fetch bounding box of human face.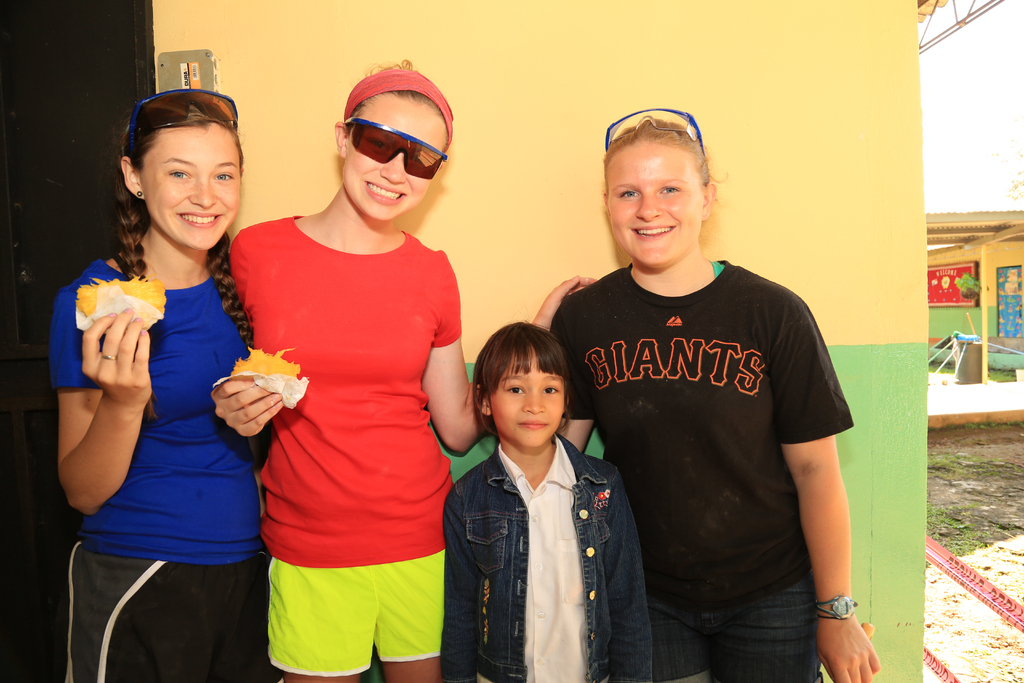
Bbox: 486,341,565,448.
